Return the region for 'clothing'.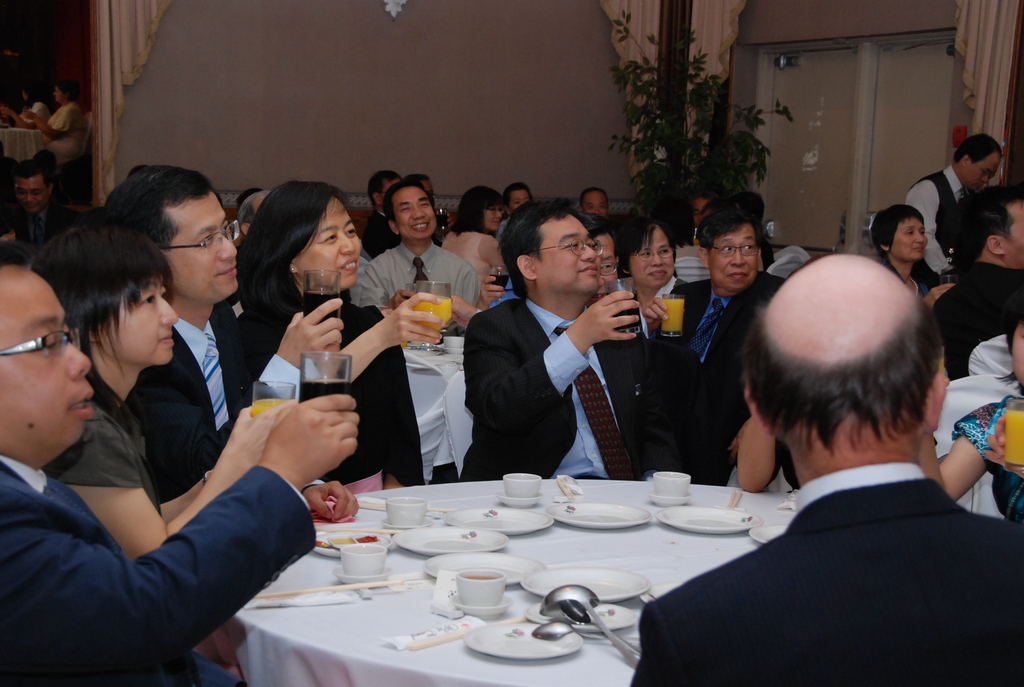
pyautogui.locateOnScreen(874, 248, 937, 301).
